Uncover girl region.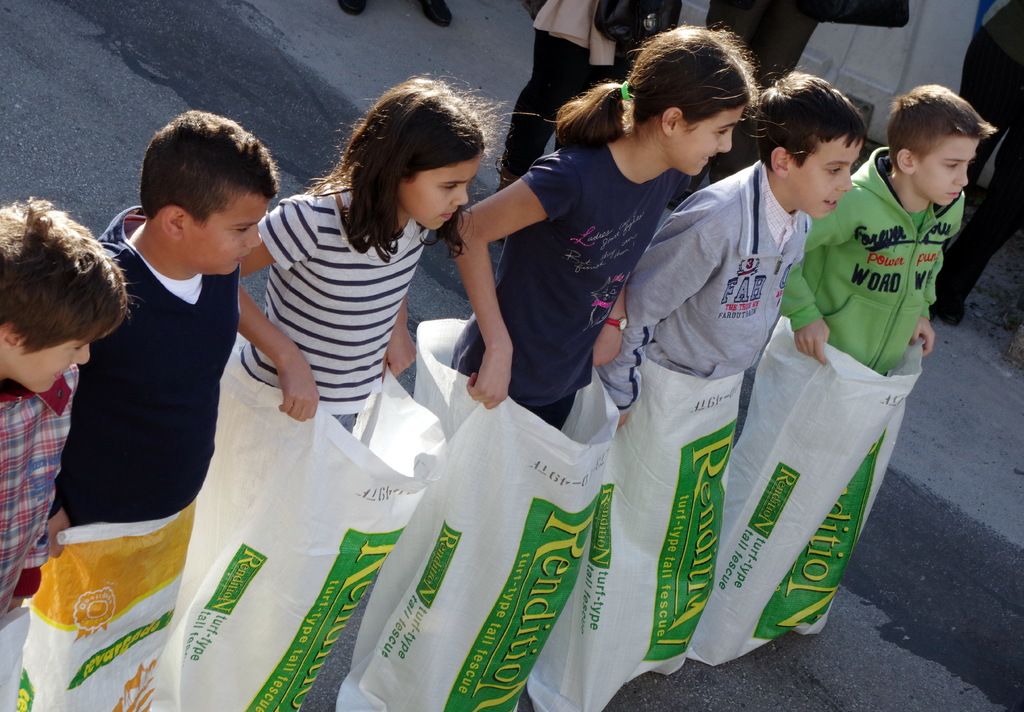
Uncovered: 237, 72, 511, 435.
